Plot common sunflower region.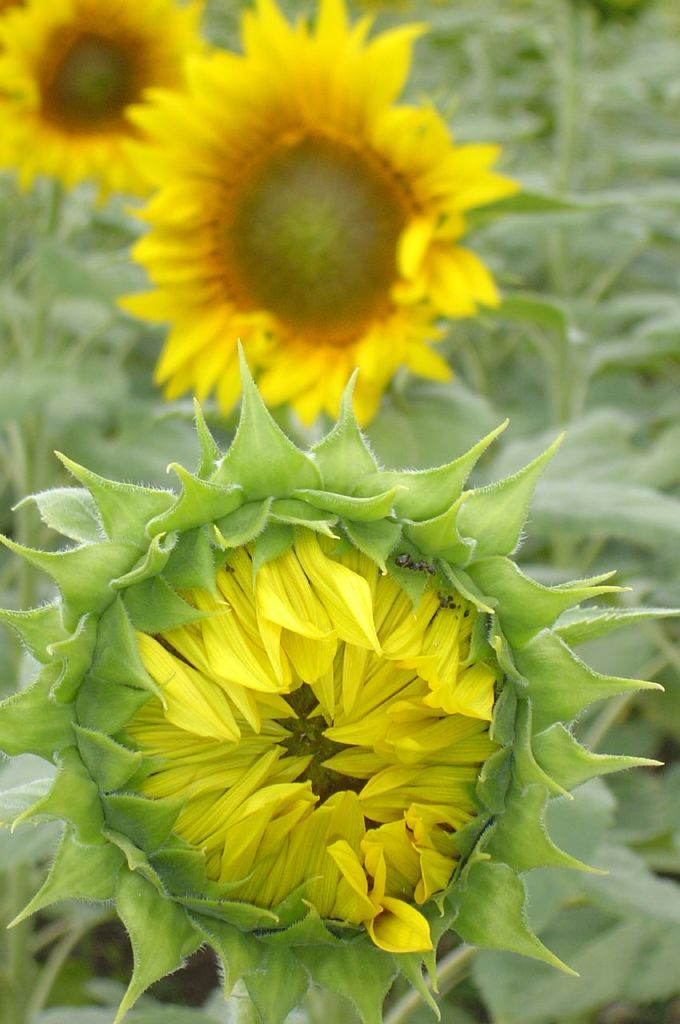
Plotted at x1=90, y1=13, x2=517, y2=429.
